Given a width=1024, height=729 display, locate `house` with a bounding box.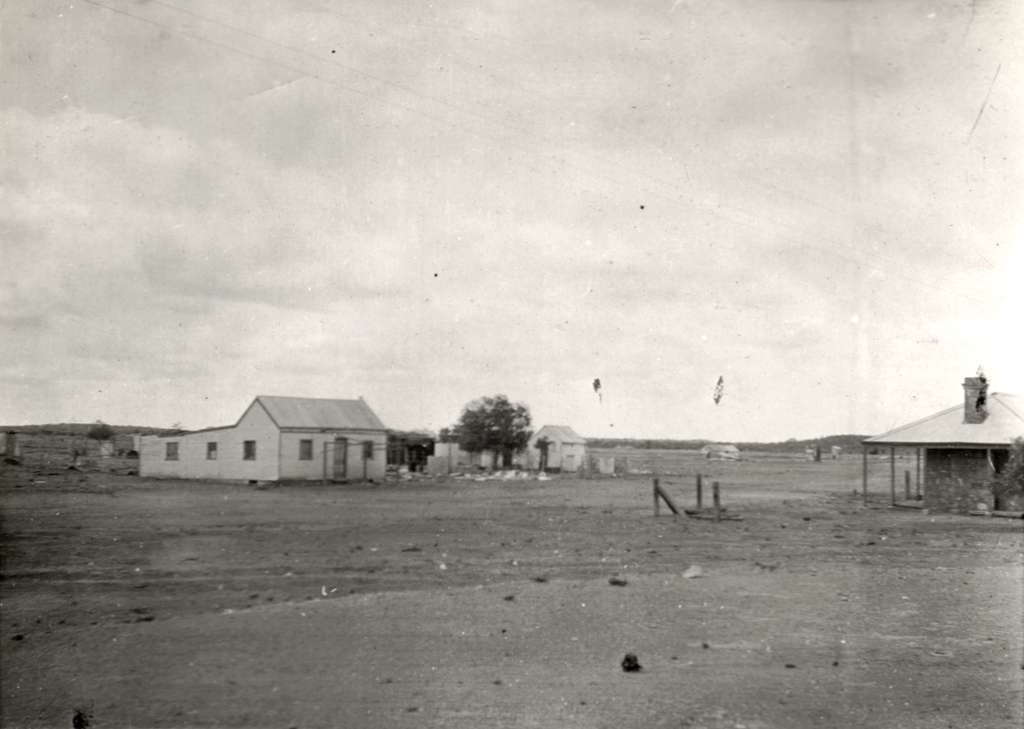
Located: bbox=[146, 381, 427, 495].
